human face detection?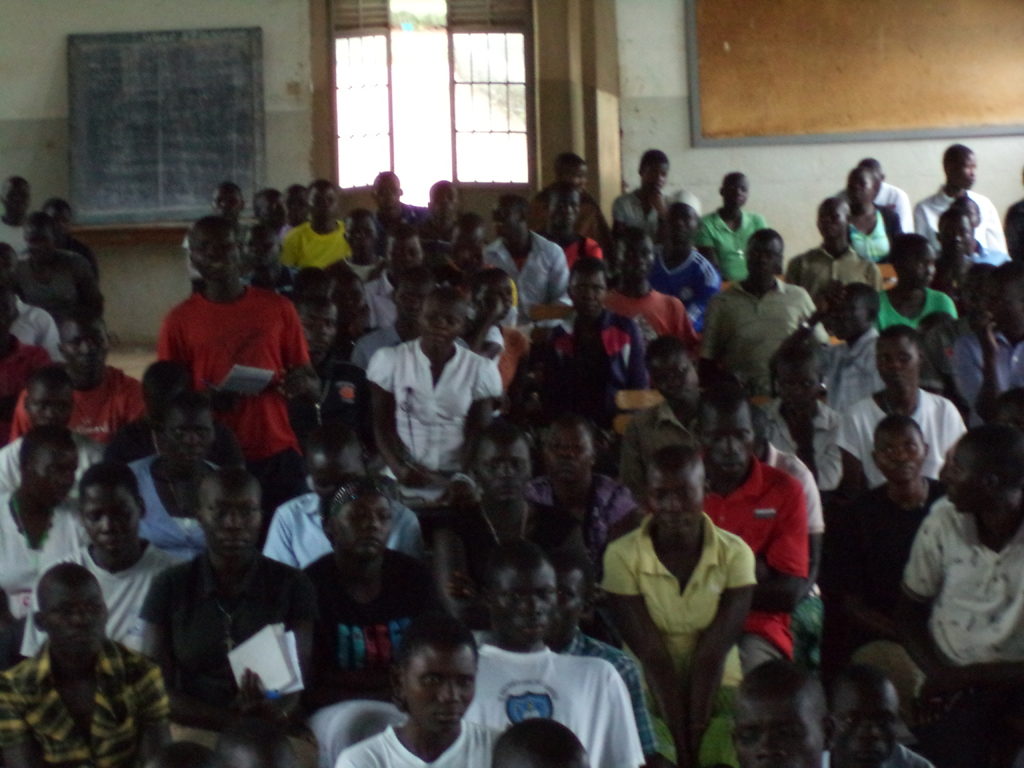
[741, 236, 782, 284]
